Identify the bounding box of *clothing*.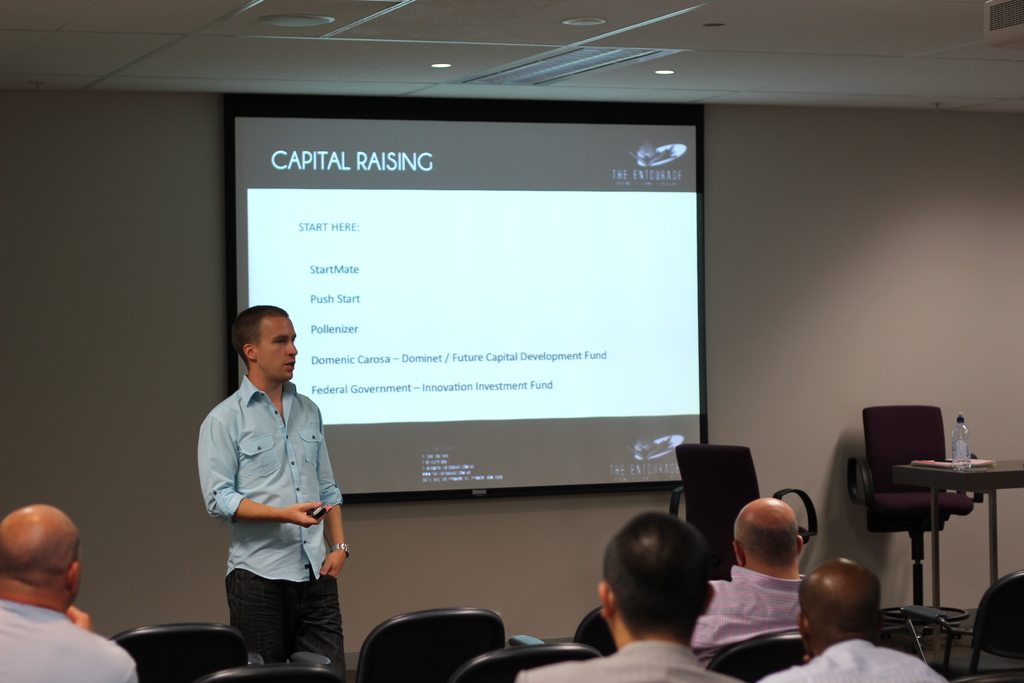
761 638 952 682.
